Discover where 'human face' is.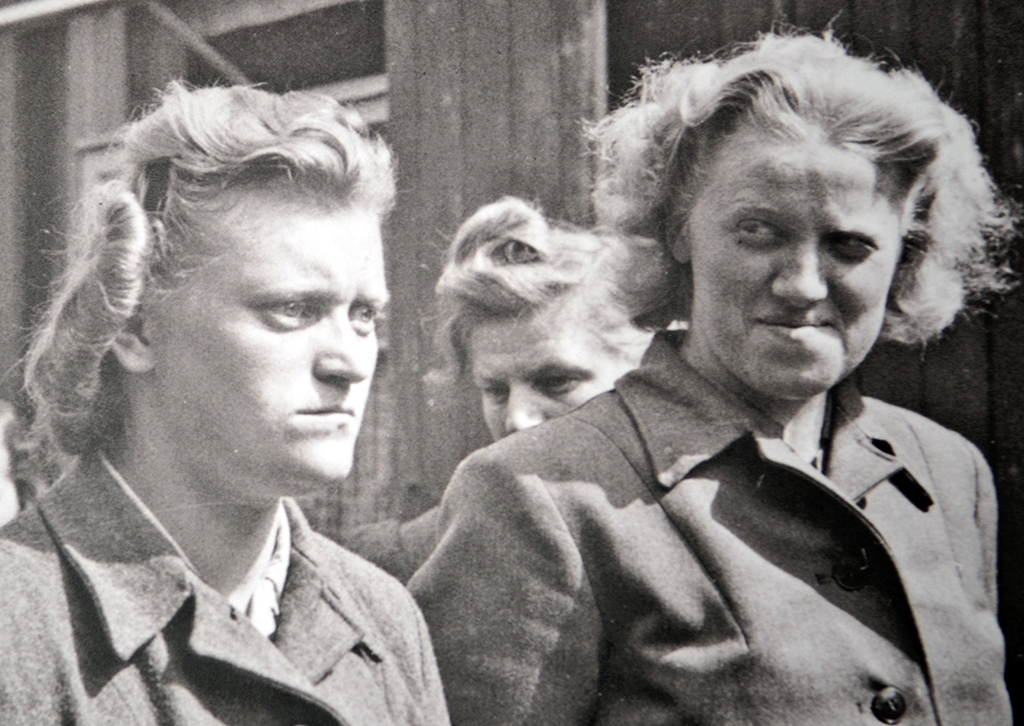
Discovered at [459, 312, 634, 443].
